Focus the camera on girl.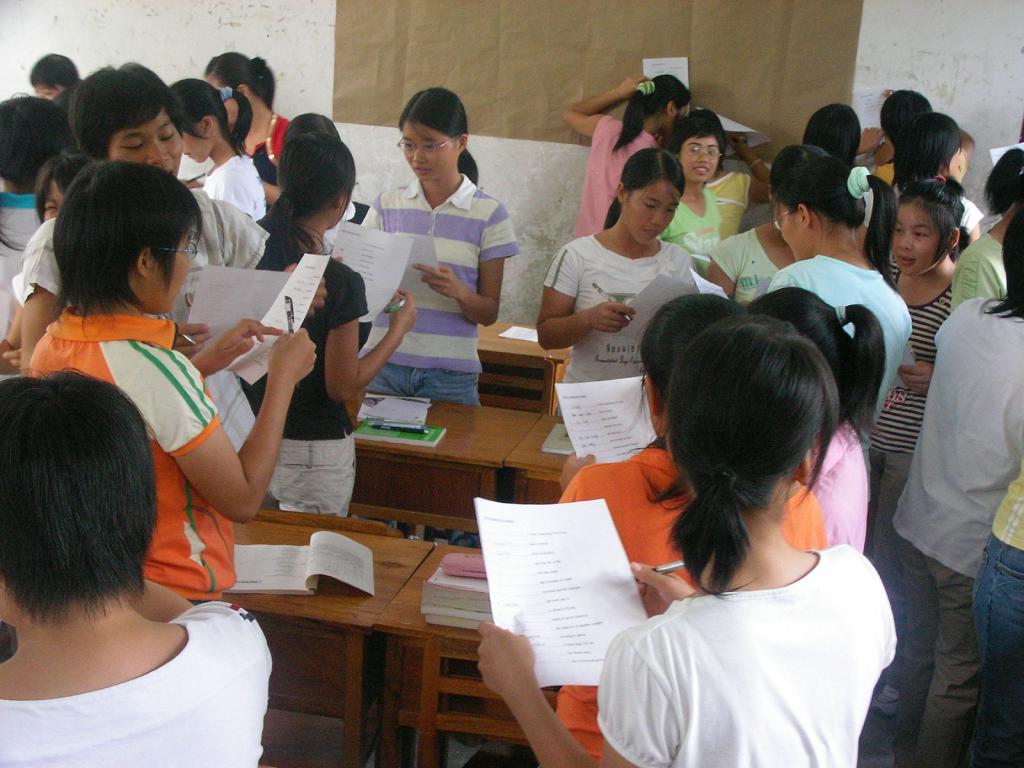
Focus region: Rect(349, 86, 522, 406).
